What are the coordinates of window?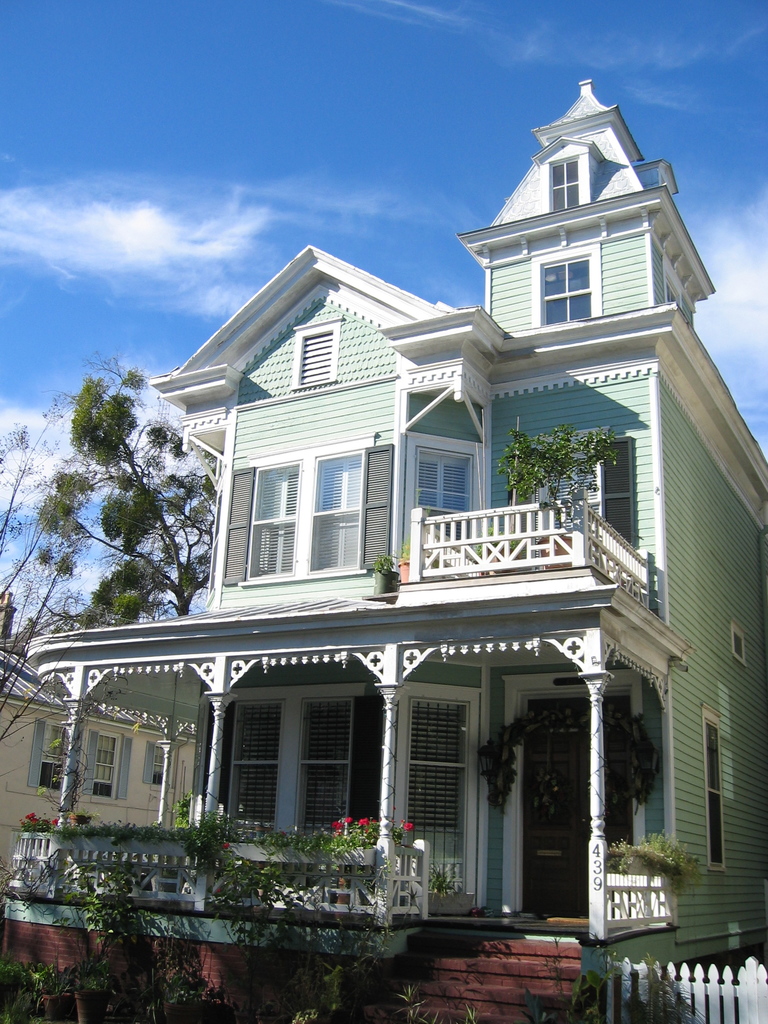
Rect(701, 715, 730, 867).
